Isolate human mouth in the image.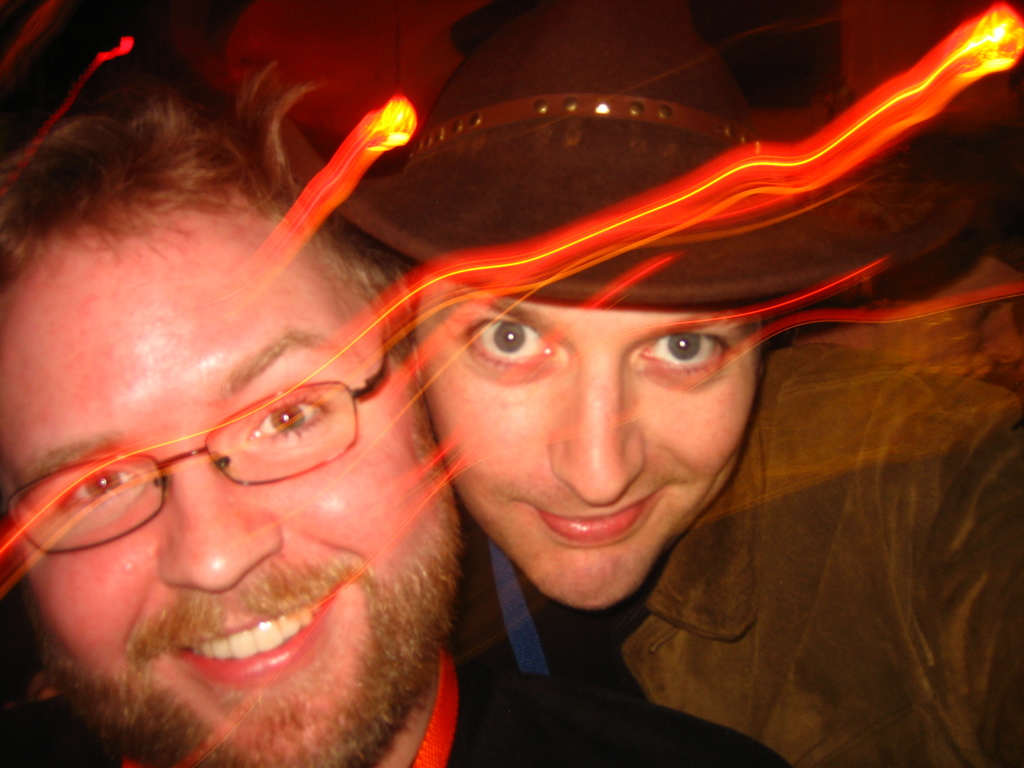
Isolated region: detection(166, 563, 353, 687).
